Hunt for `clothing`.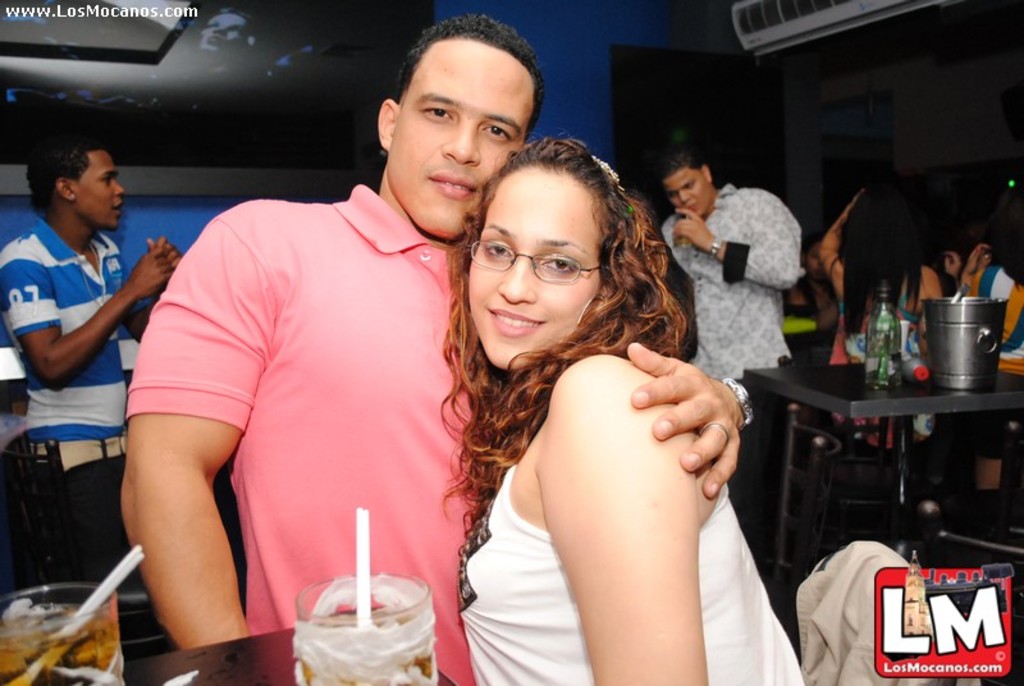
Hunted down at [977,264,1023,378].
